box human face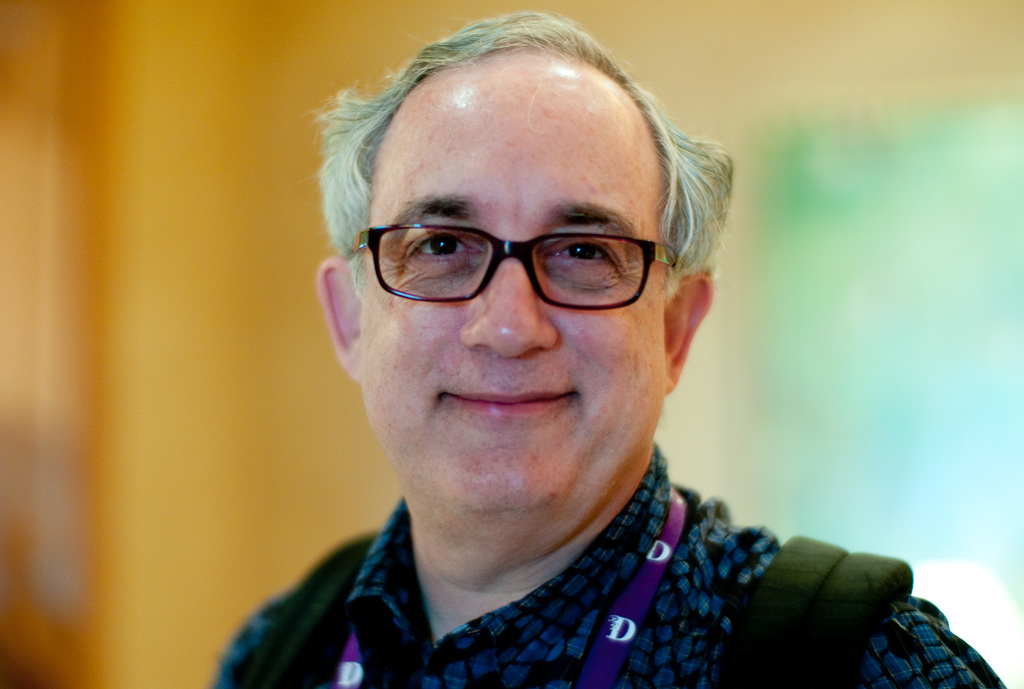
rect(360, 72, 666, 511)
